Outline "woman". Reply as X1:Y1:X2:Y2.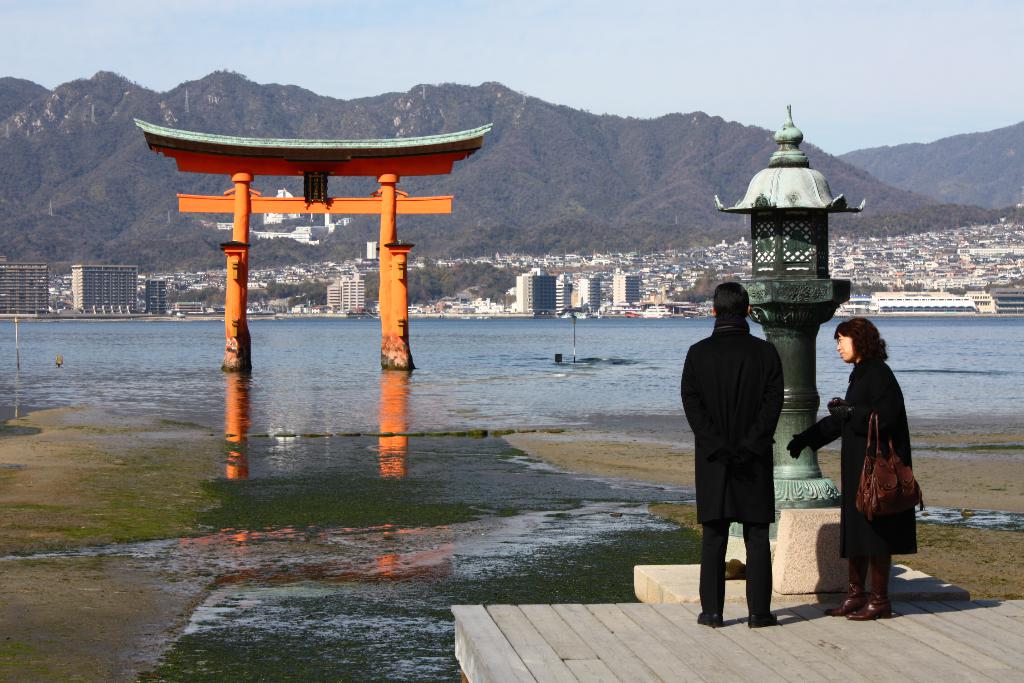
806:316:929:619.
